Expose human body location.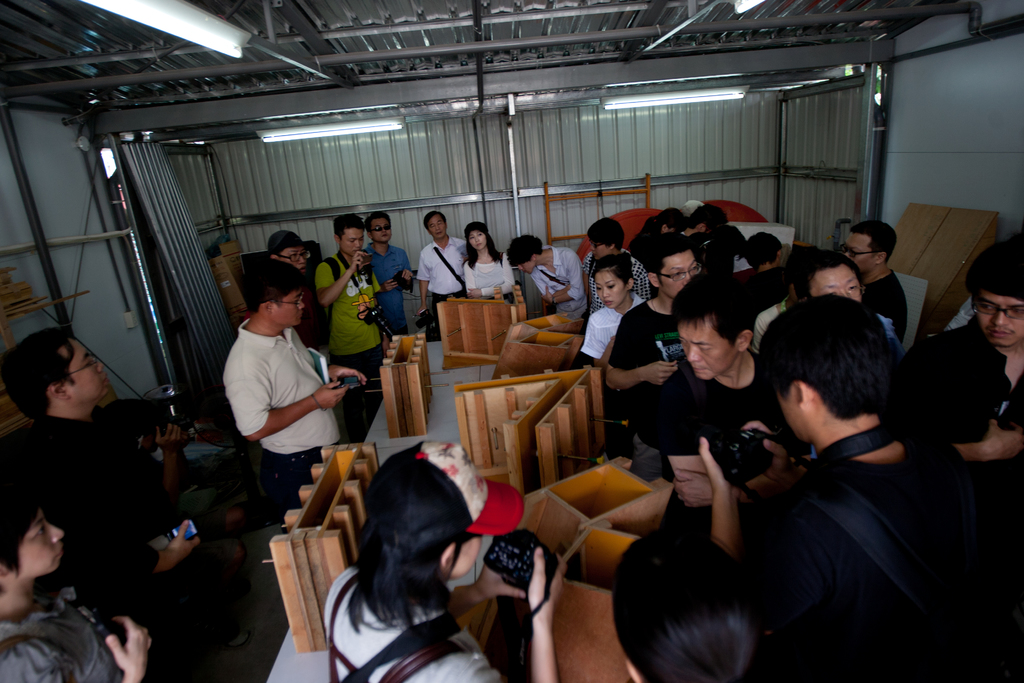
Exposed at crop(685, 202, 724, 238).
